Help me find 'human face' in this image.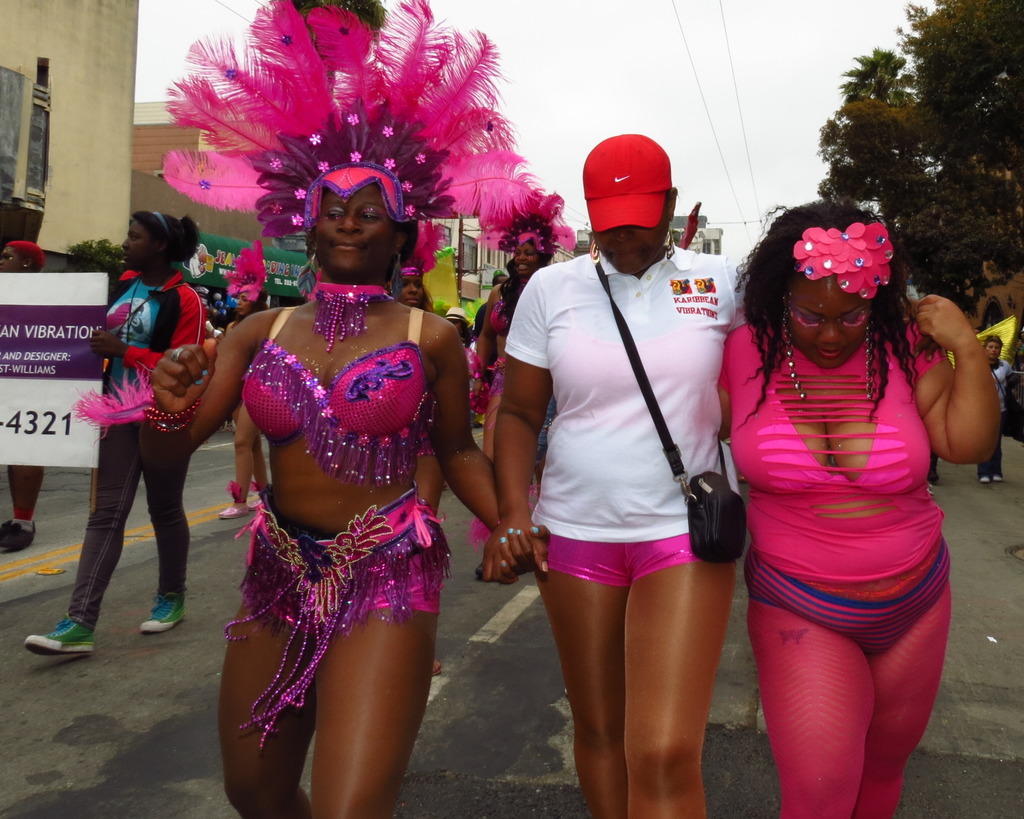
Found it: [left=0, top=247, right=24, bottom=271].
